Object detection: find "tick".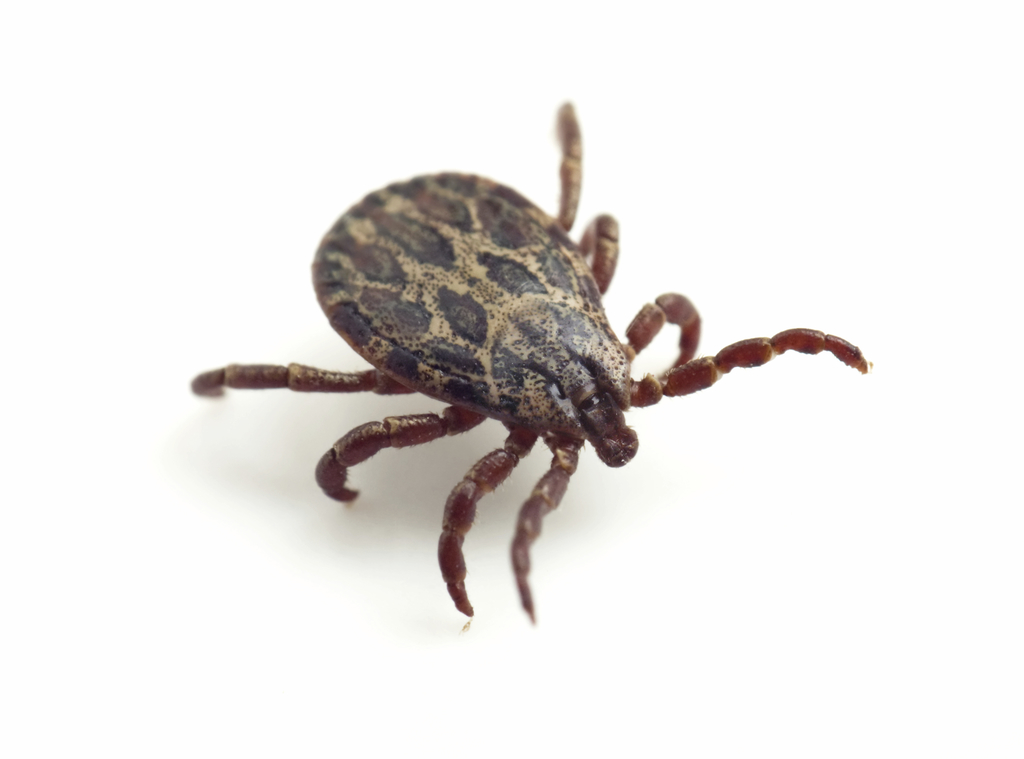
x1=193 y1=100 x2=870 y2=634.
